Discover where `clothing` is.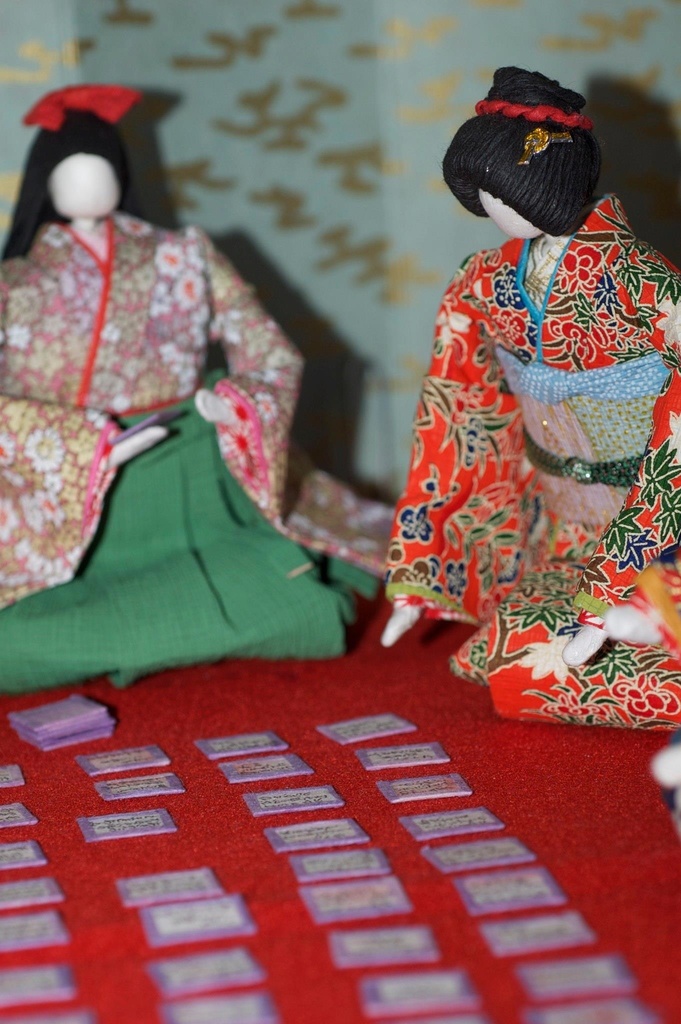
Discovered at <bbox>387, 175, 676, 691</bbox>.
